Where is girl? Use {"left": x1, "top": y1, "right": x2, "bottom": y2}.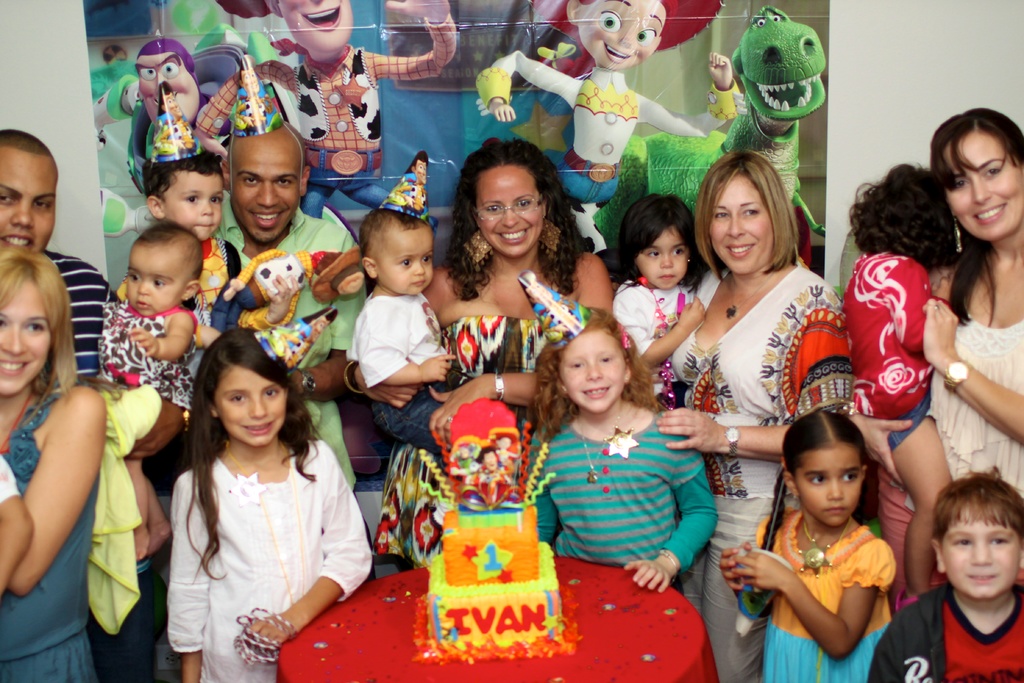
{"left": 609, "top": 188, "right": 714, "bottom": 406}.
